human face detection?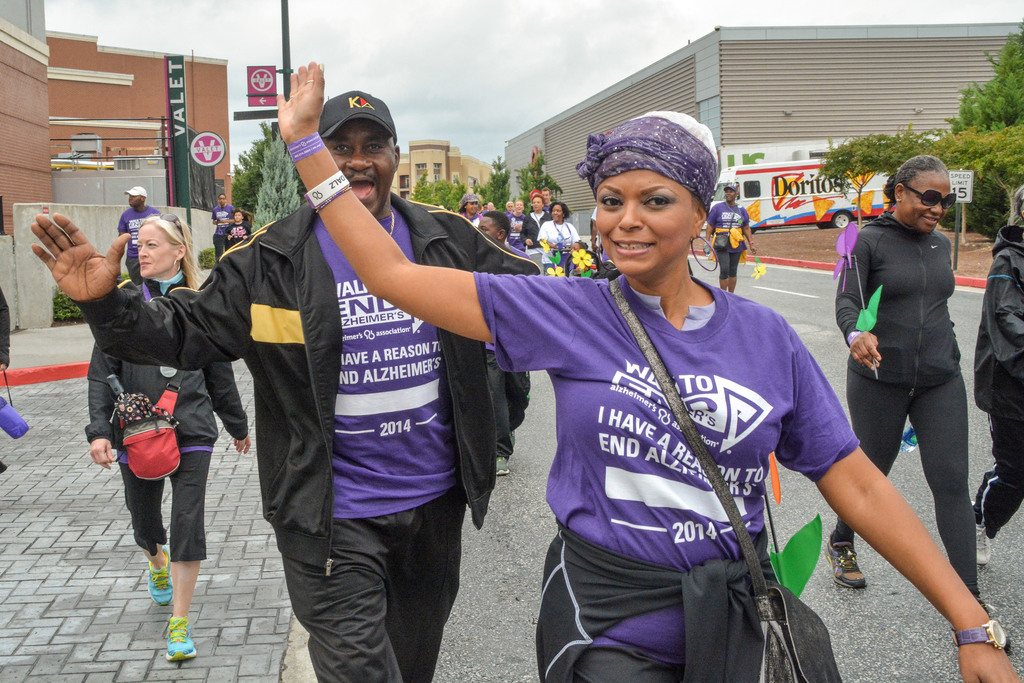
crop(465, 204, 479, 215)
